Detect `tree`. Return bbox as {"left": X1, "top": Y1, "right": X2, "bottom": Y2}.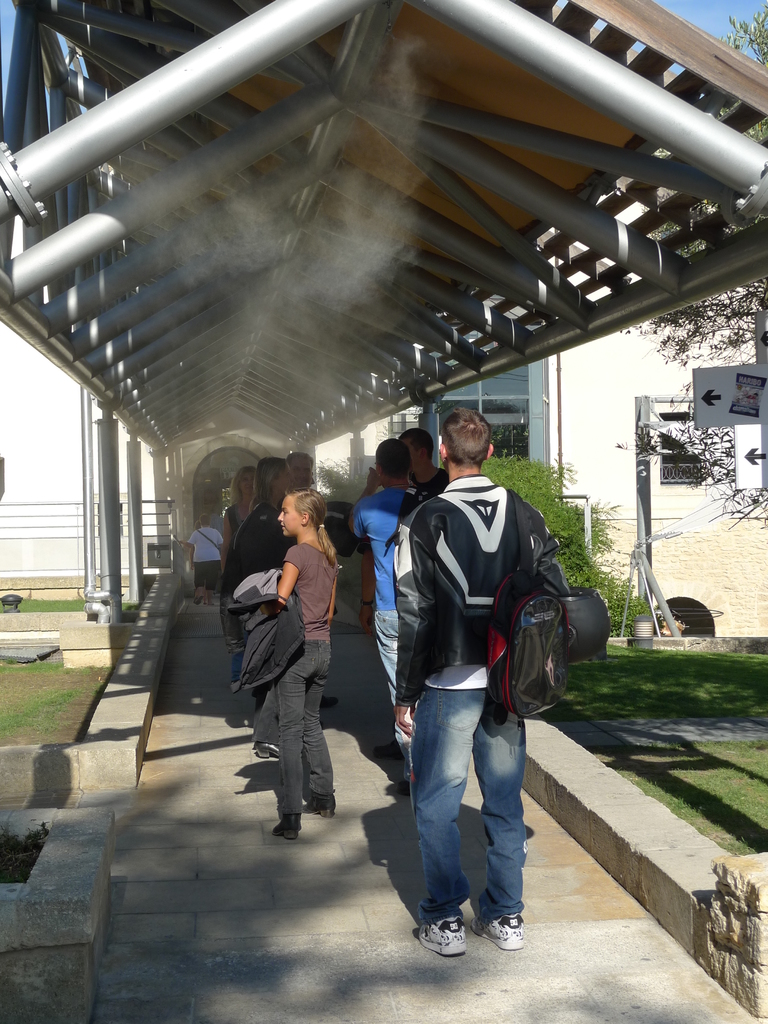
{"left": 615, "top": 11, "right": 767, "bottom": 531}.
